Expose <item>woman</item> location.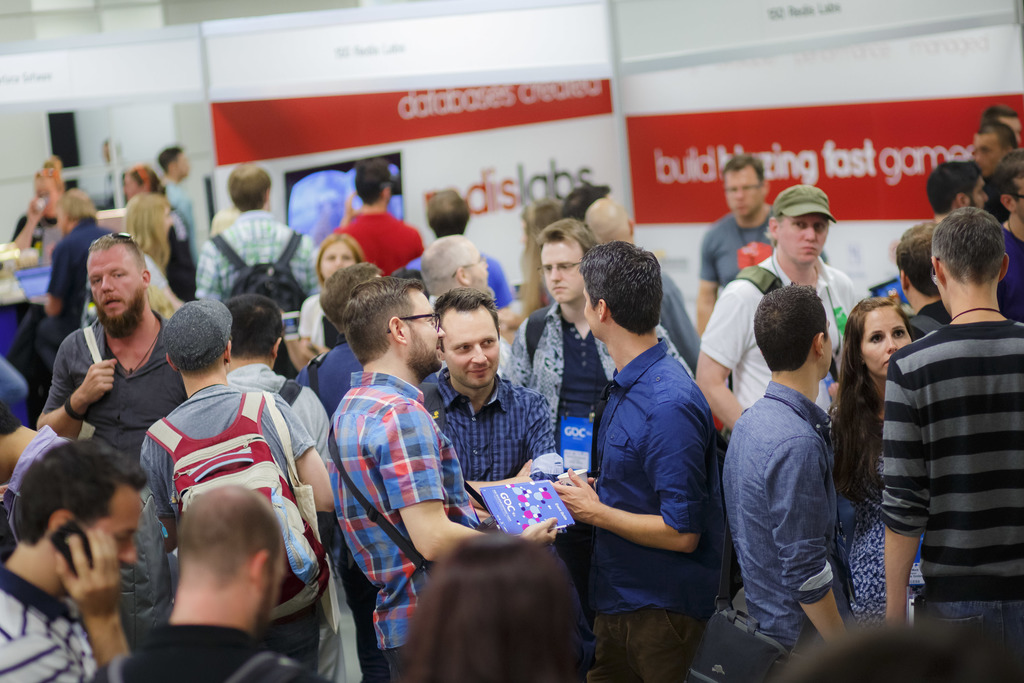
Exposed at (521,199,567,318).
